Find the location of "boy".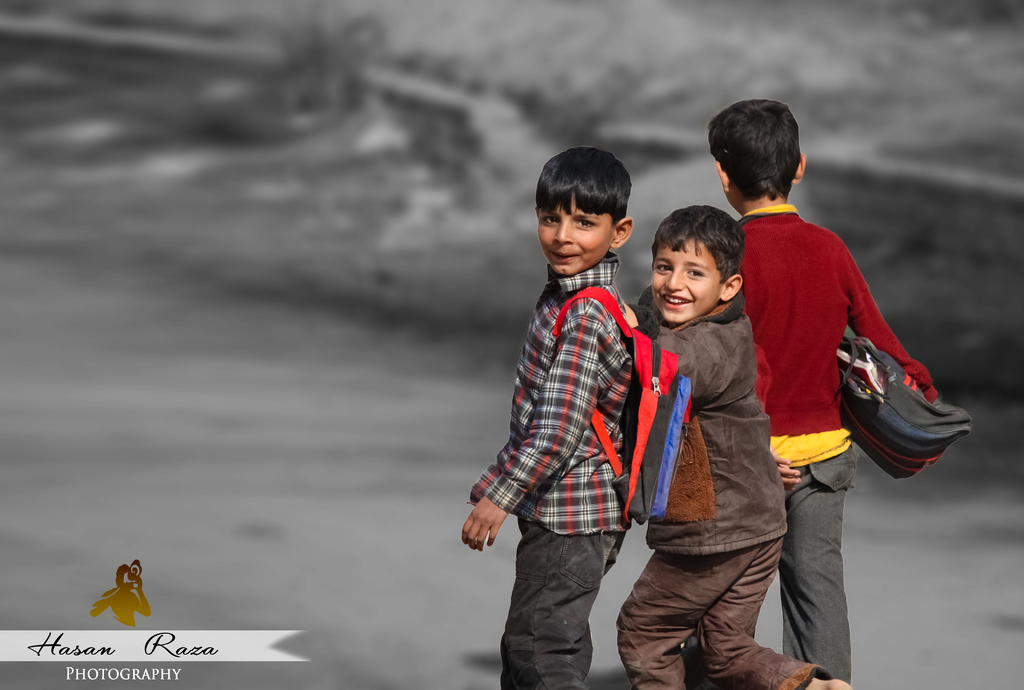
Location: (458,145,645,689).
